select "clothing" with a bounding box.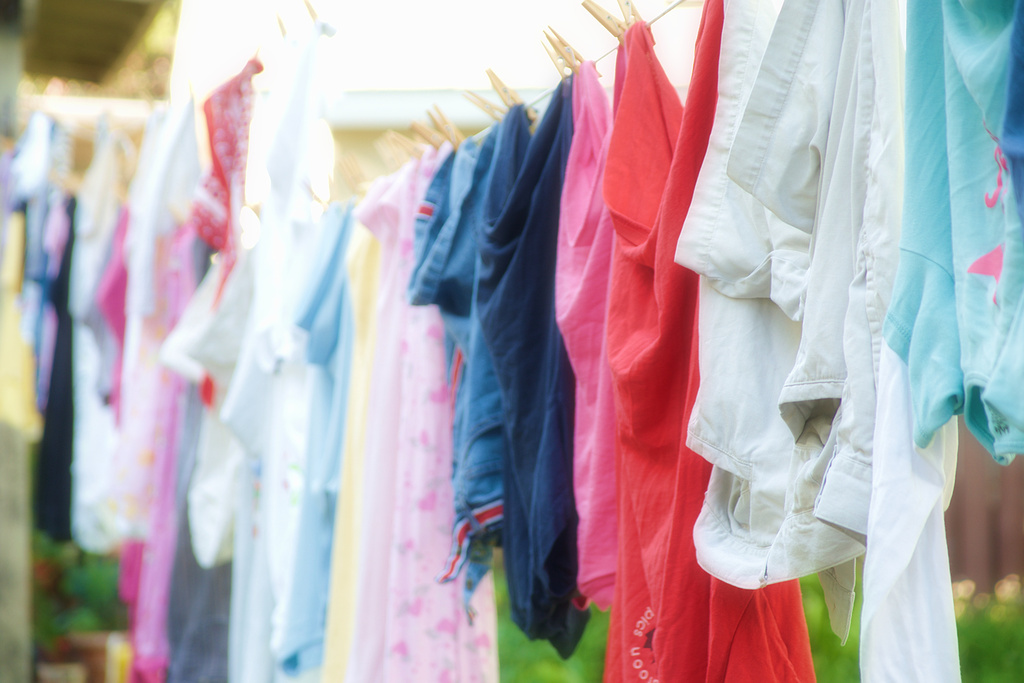
270:196:367:671.
